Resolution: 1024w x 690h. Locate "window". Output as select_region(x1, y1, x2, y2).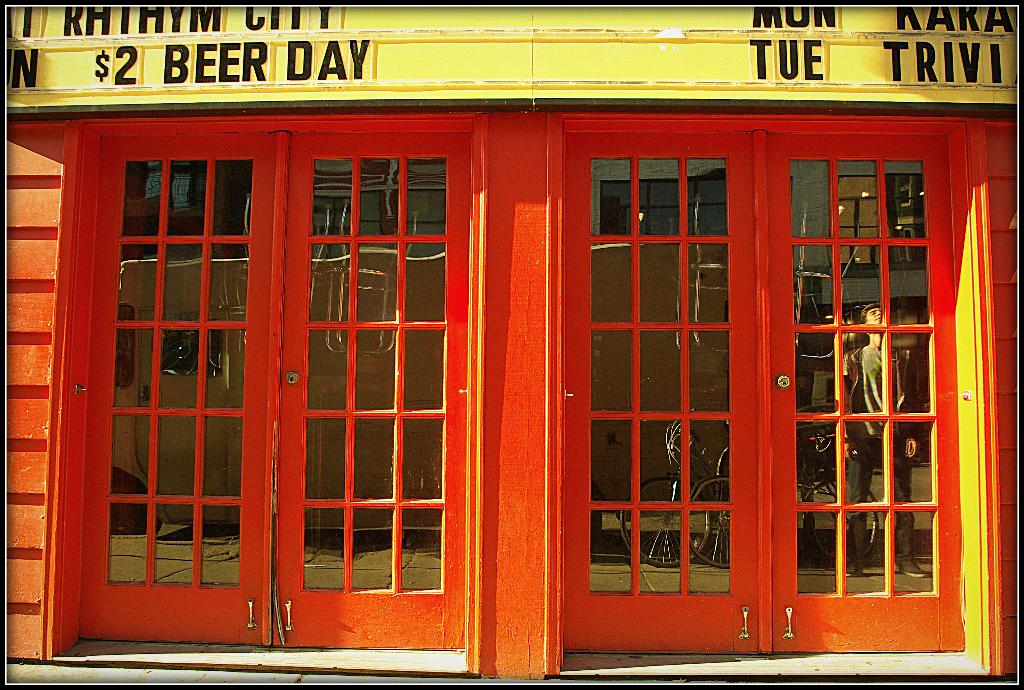
select_region(51, 114, 482, 675).
